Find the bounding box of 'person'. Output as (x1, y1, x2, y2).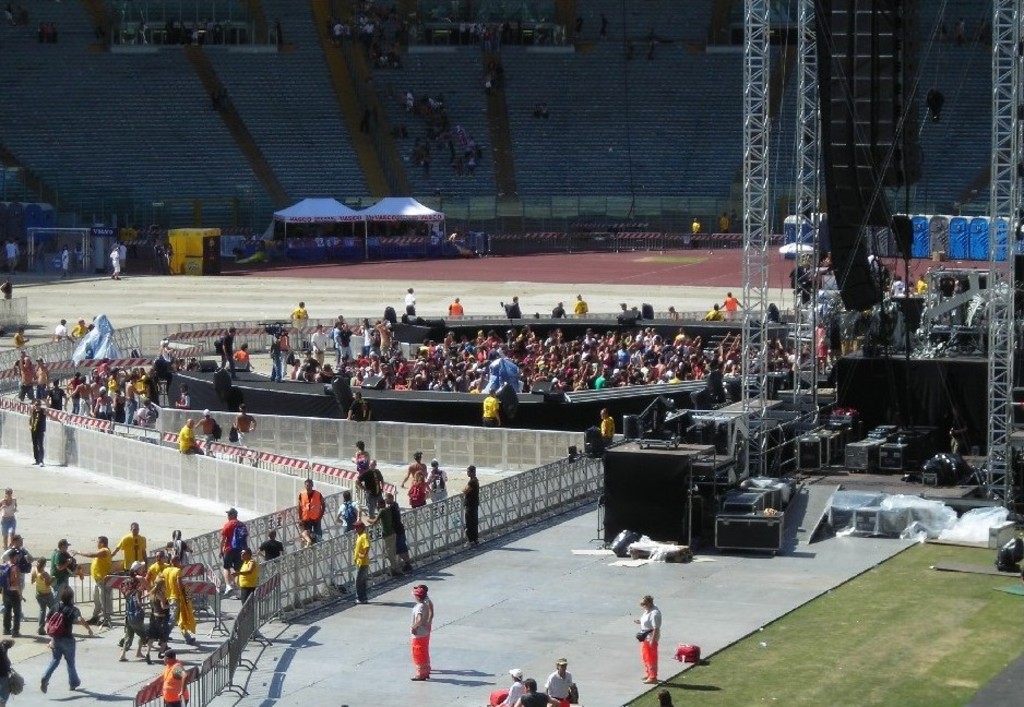
(343, 392, 371, 422).
